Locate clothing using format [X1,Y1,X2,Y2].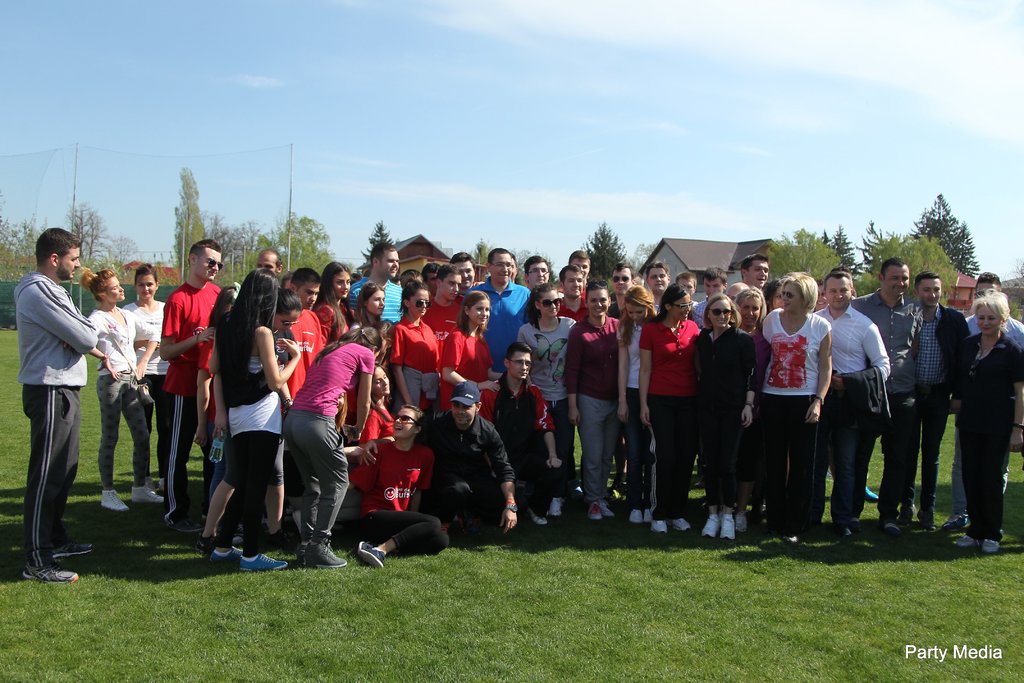
[13,249,115,543].
